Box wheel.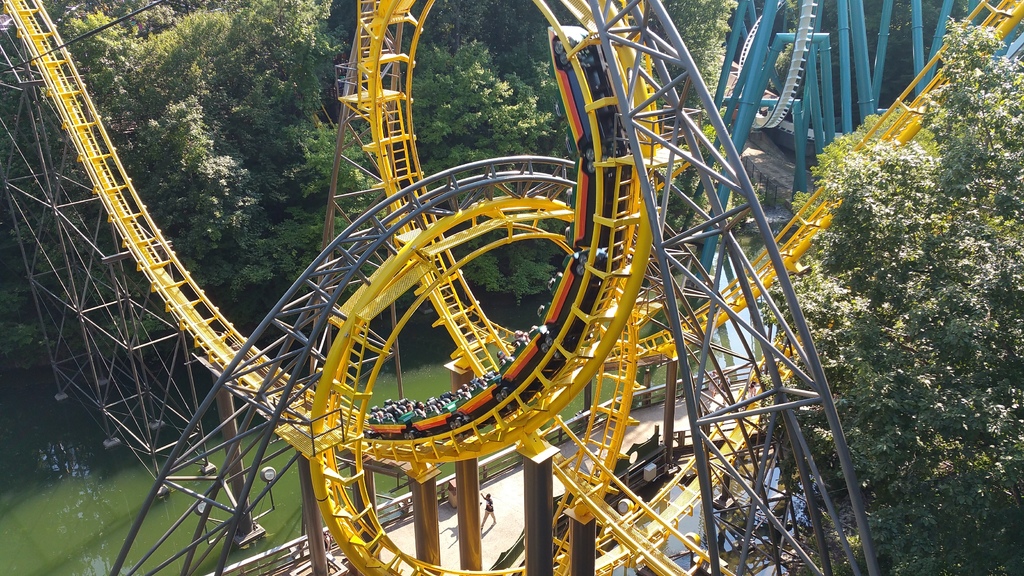
358/428/366/438.
